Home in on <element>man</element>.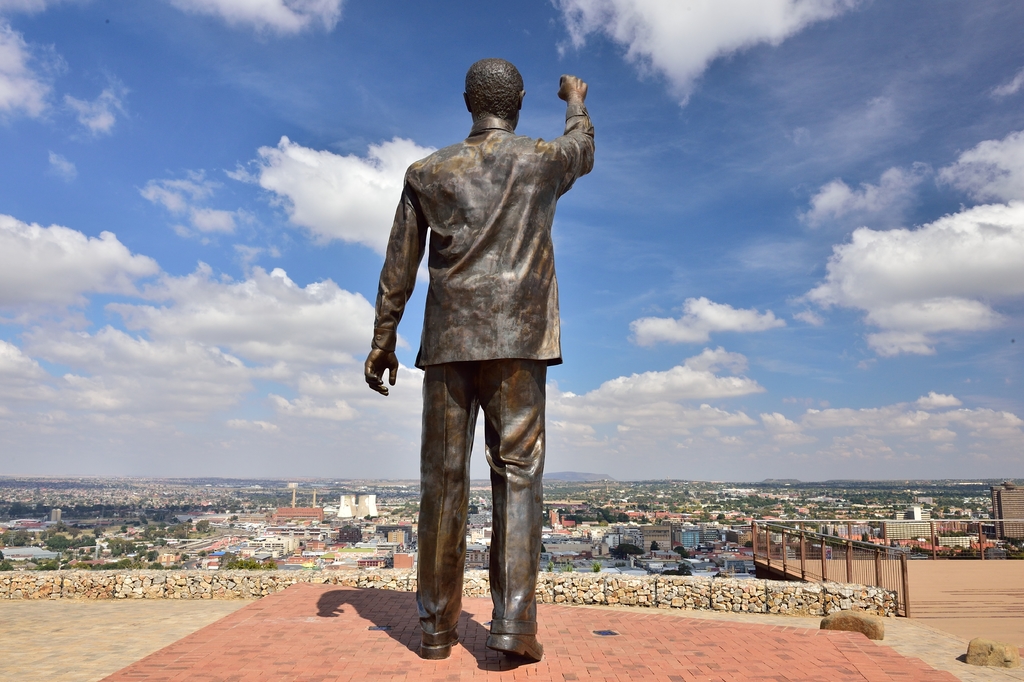
Homed in at box=[353, 44, 596, 658].
